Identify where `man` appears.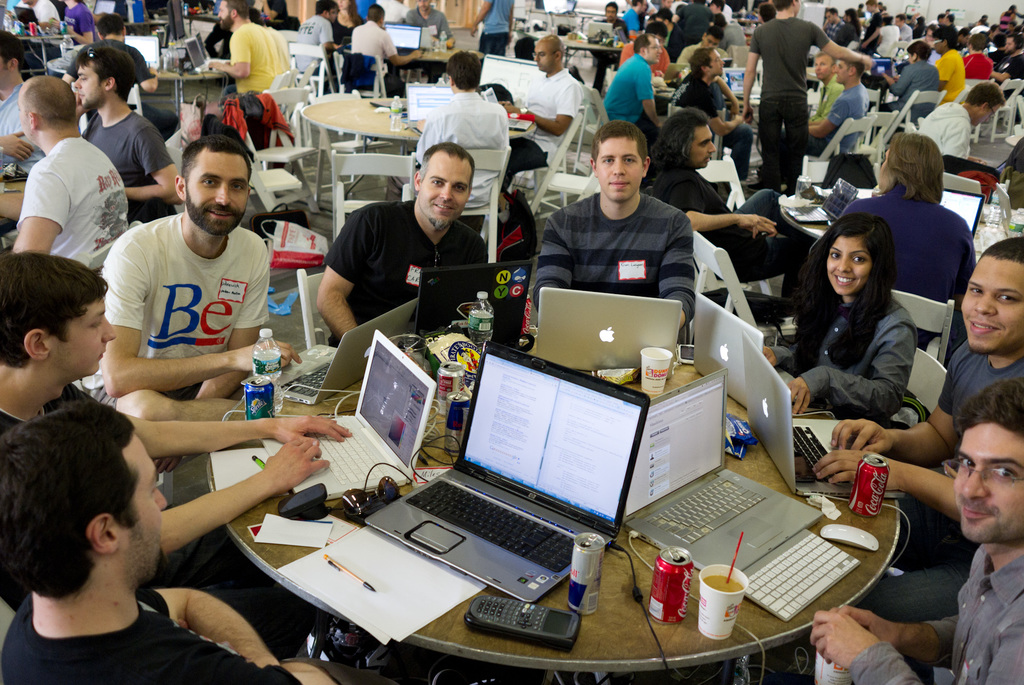
Appears at (2,403,335,684).
